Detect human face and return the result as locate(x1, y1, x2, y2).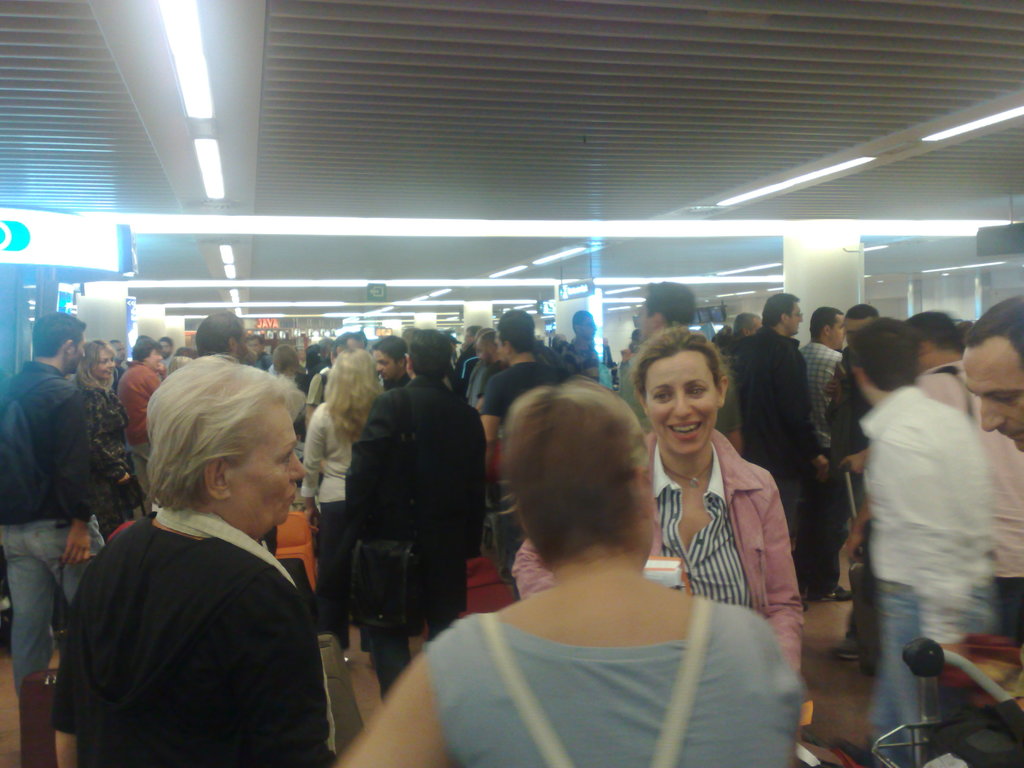
locate(93, 347, 117, 378).
